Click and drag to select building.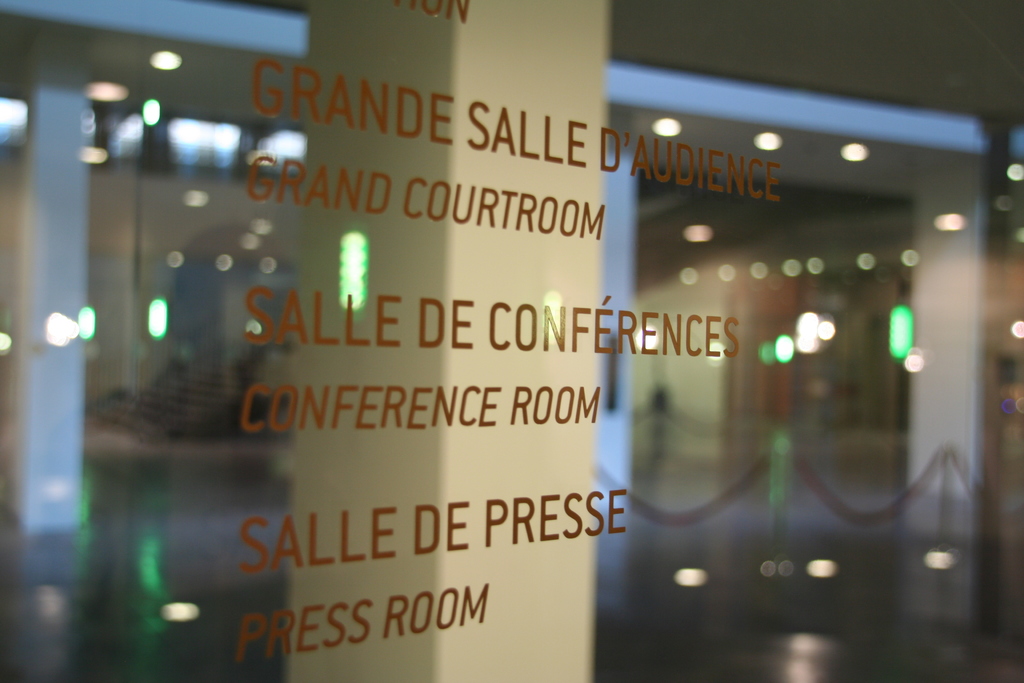
Selection: 0,1,1023,682.
